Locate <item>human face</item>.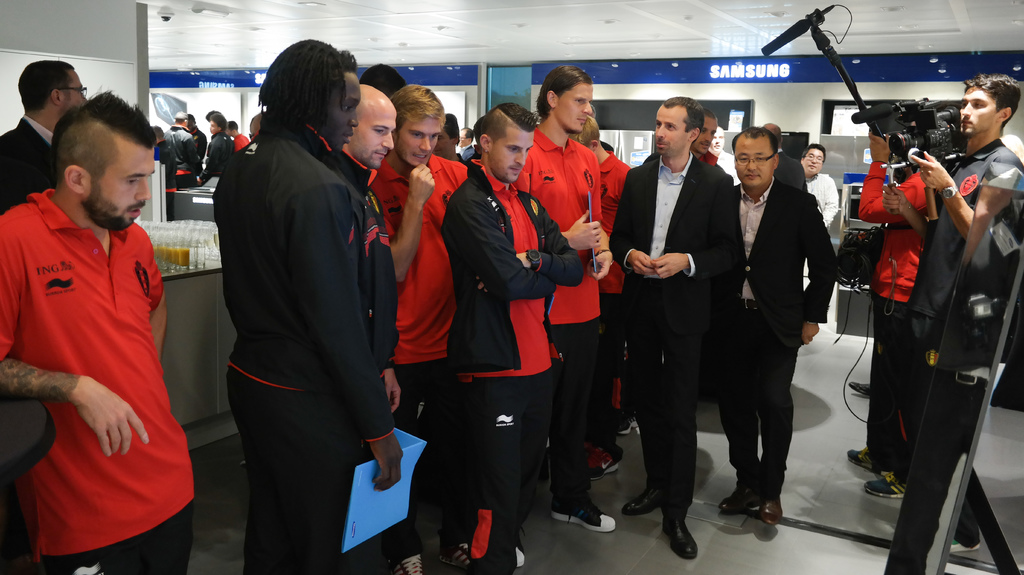
Bounding box: detection(351, 109, 397, 175).
